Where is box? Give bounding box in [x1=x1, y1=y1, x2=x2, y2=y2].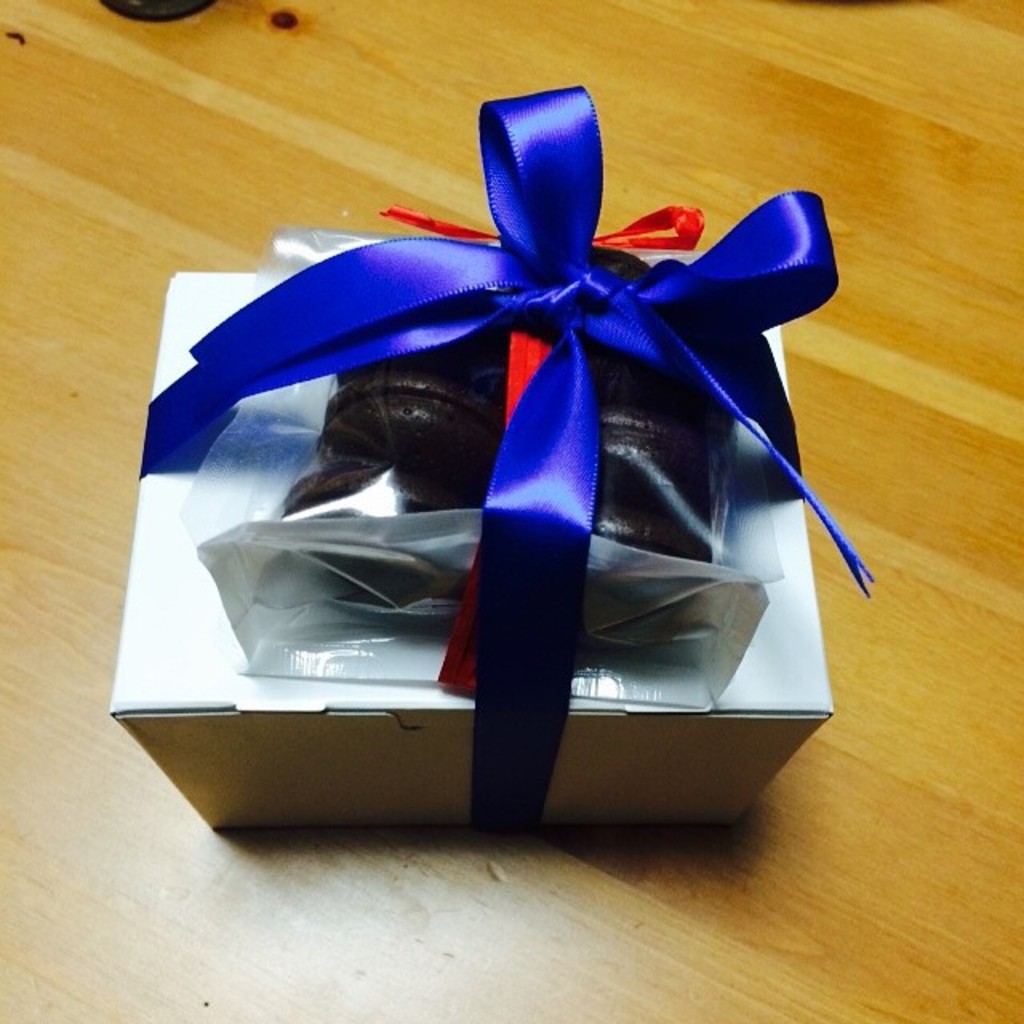
[x1=110, y1=274, x2=835, y2=837].
